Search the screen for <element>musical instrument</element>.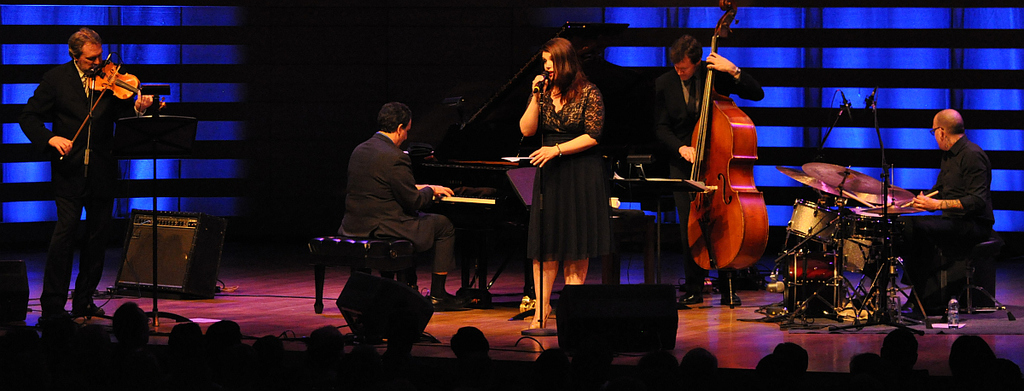
Found at rect(395, 20, 677, 326).
